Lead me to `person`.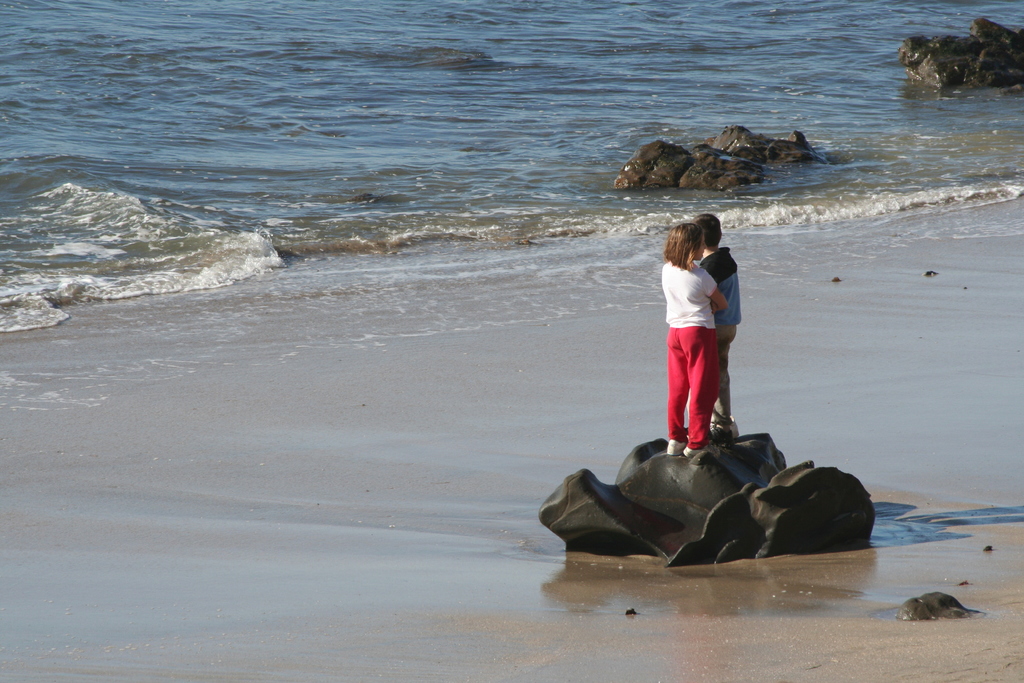
Lead to left=666, top=223, right=728, bottom=459.
